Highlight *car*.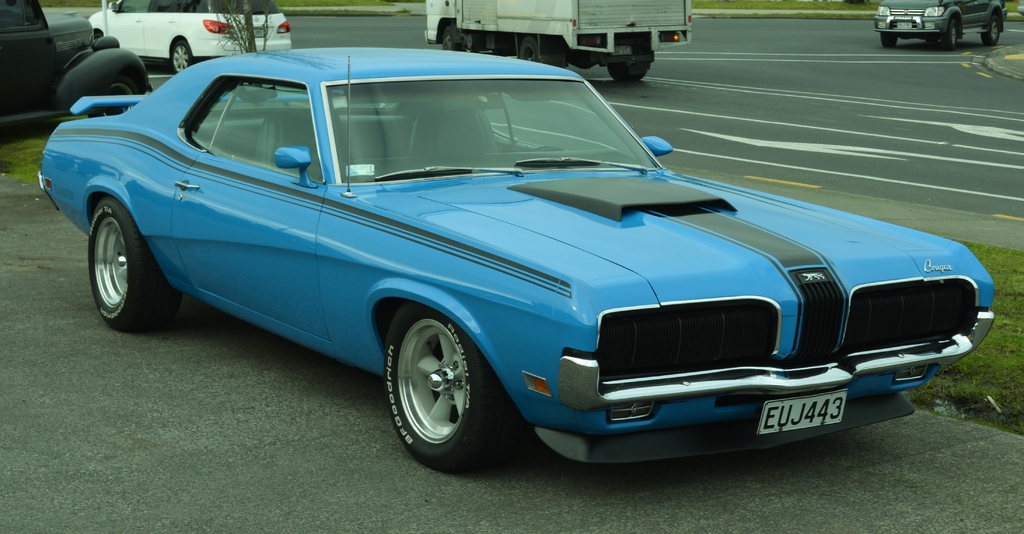
Highlighted region: region(36, 49, 996, 474).
